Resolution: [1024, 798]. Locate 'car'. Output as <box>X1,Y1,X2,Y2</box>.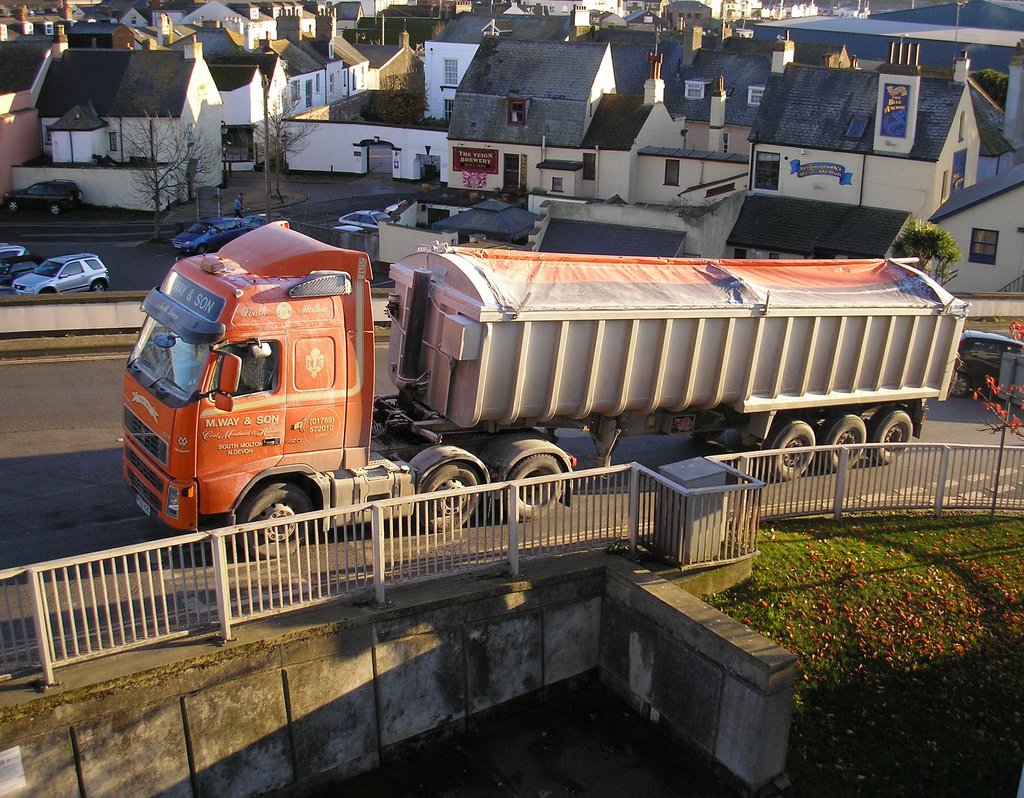
<box>6,176,81,218</box>.
